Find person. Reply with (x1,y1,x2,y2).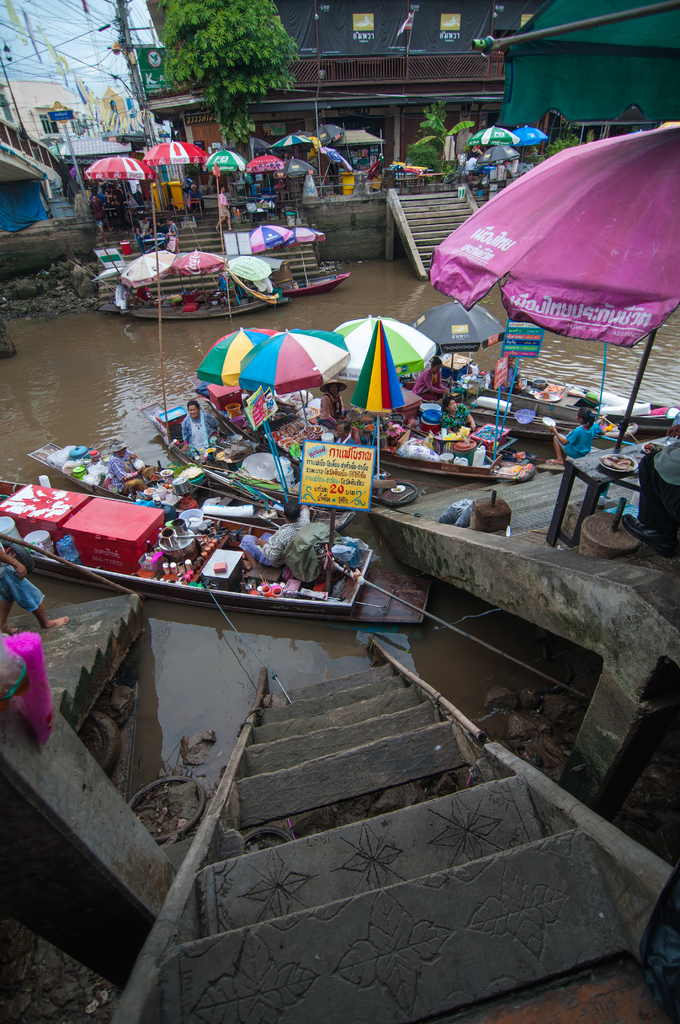
(232,490,307,573).
